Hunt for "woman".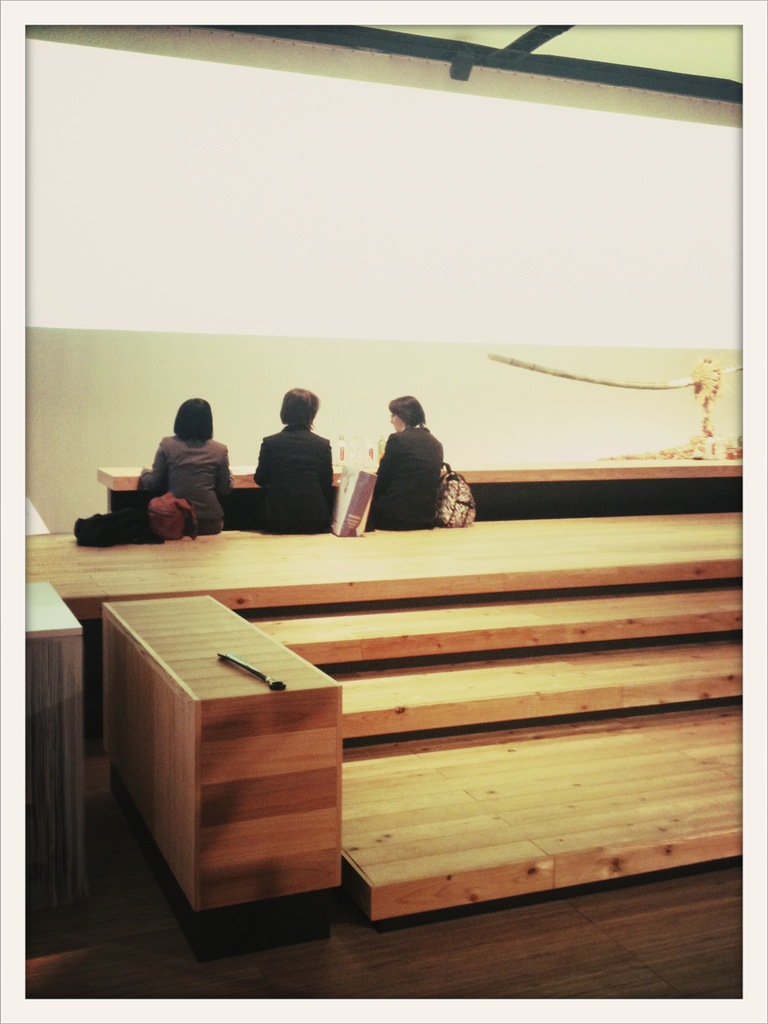
Hunted down at (356,380,470,532).
